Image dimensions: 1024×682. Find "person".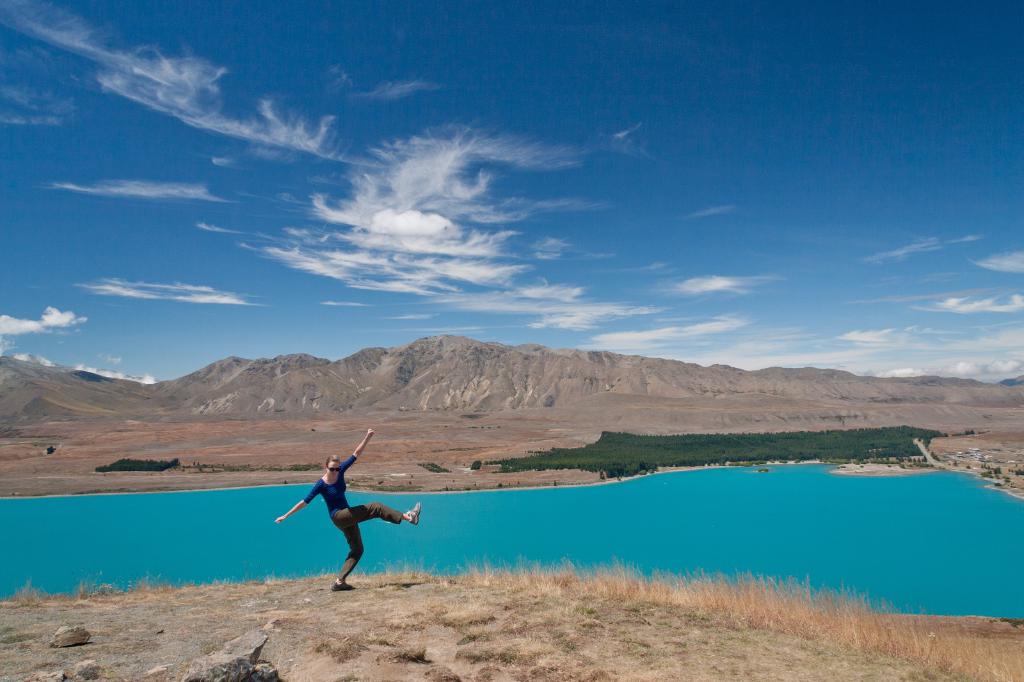
[left=273, top=427, right=421, bottom=592].
